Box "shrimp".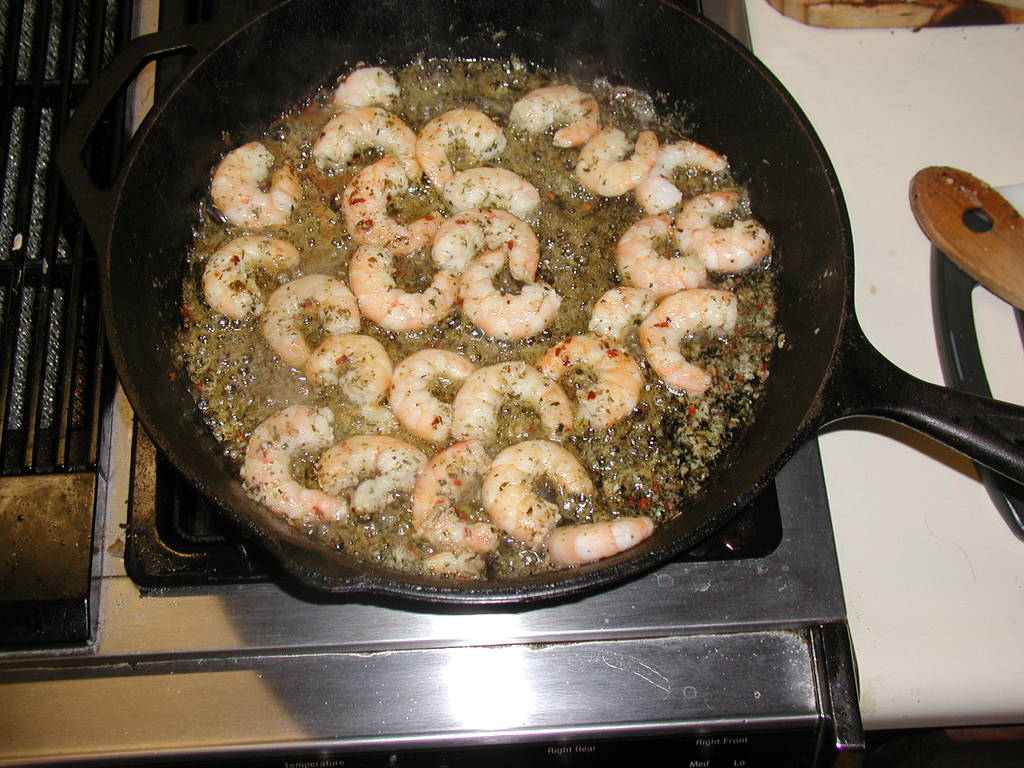
detection(630, 138, 724, 214).
